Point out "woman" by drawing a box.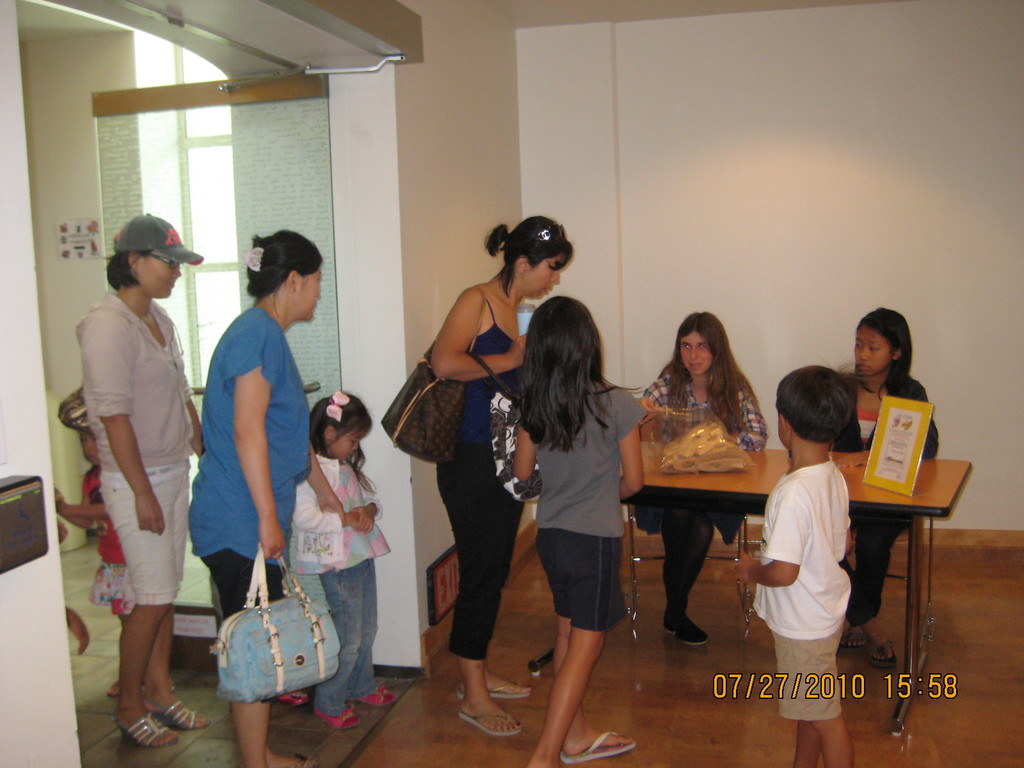
<box>835,305,941,670</box>.
